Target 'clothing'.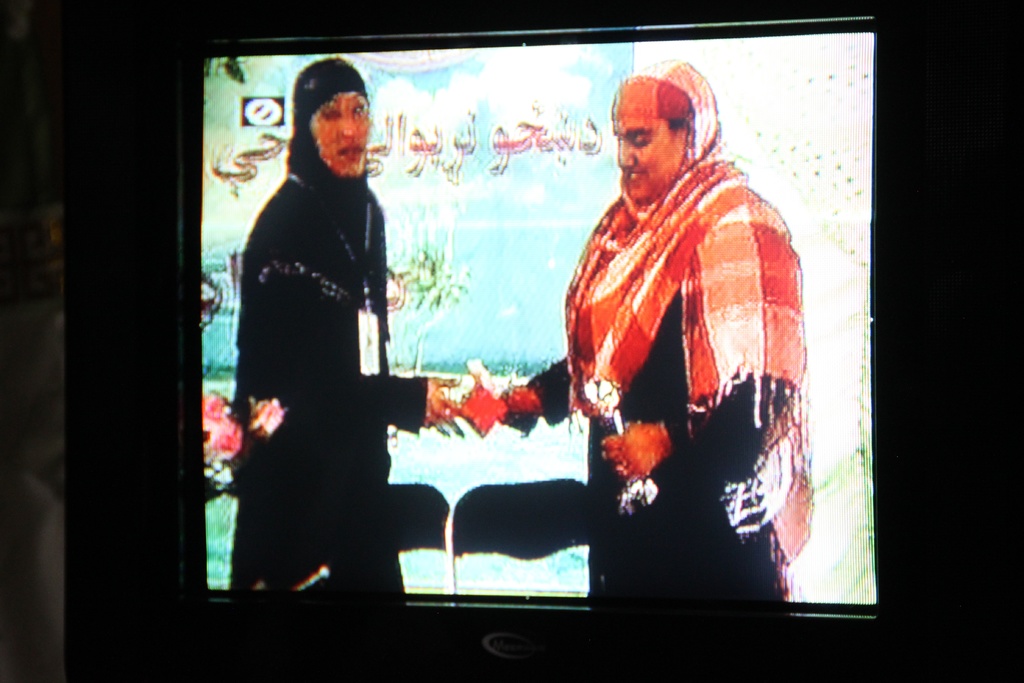
Target region: x1=231, y1=58, x2=428, y2=598.
